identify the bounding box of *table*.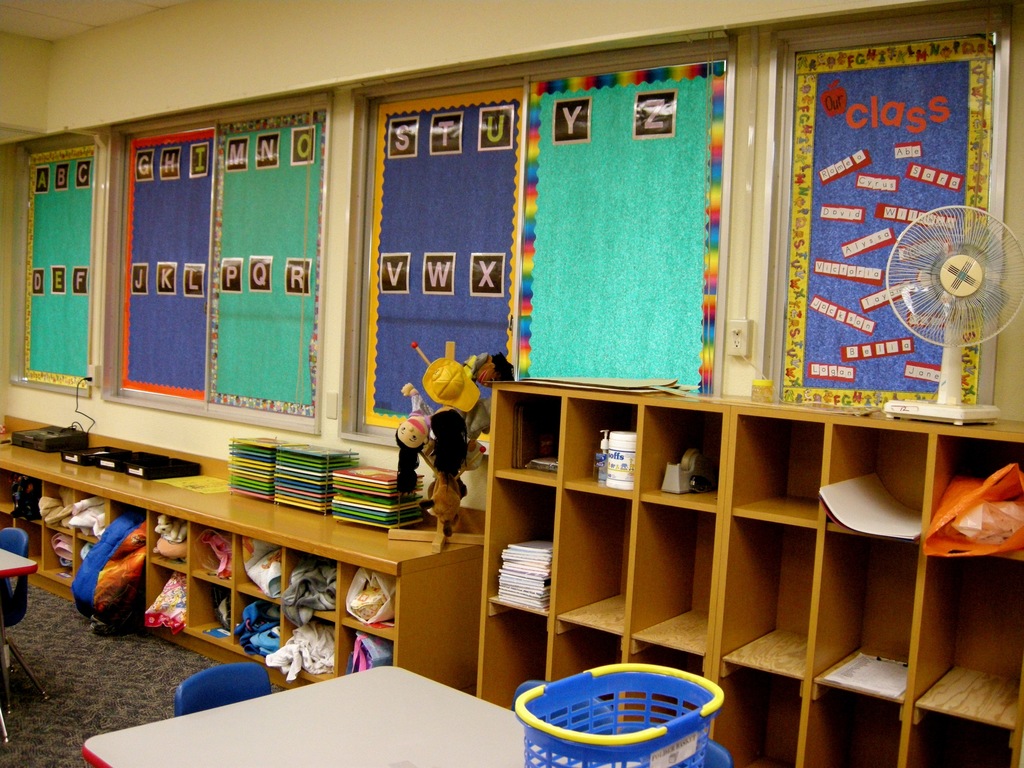
{"x1": 0, "y1": 544, "x2": 47, "y2": 745}.
